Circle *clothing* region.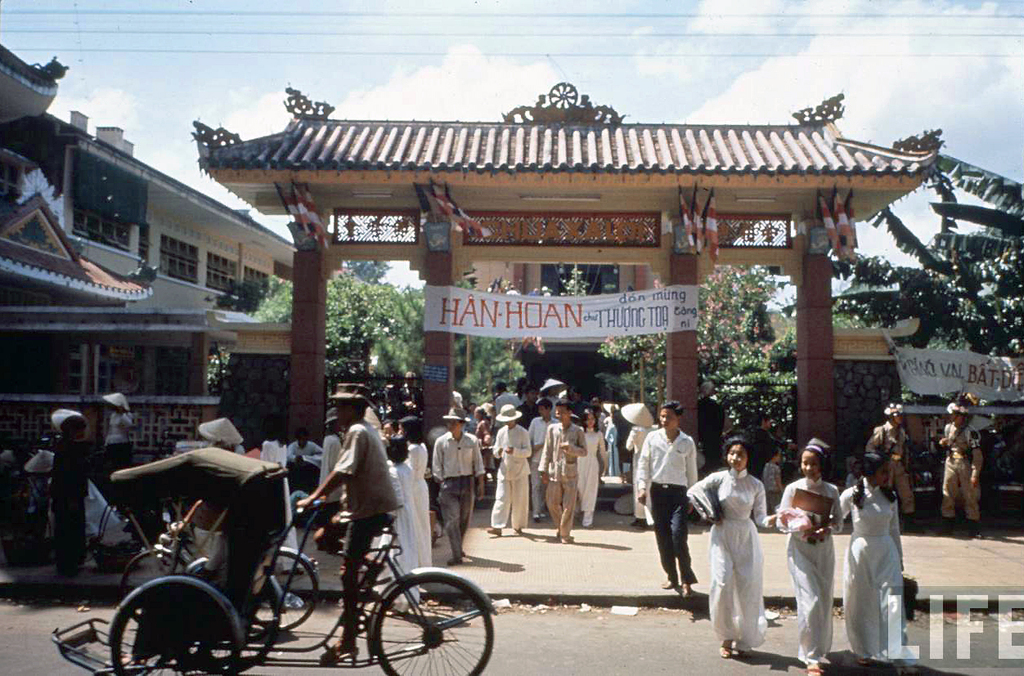
Region: <bbox>539, 419, 574, 523</bbox>.
